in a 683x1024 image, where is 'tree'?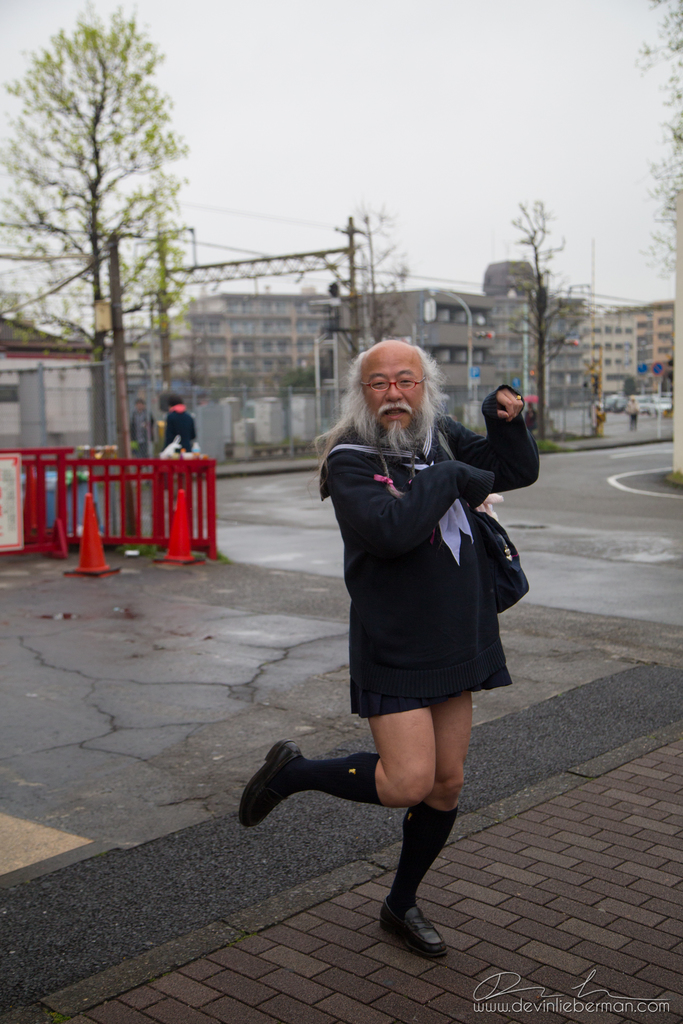
(502,200,595,435).
